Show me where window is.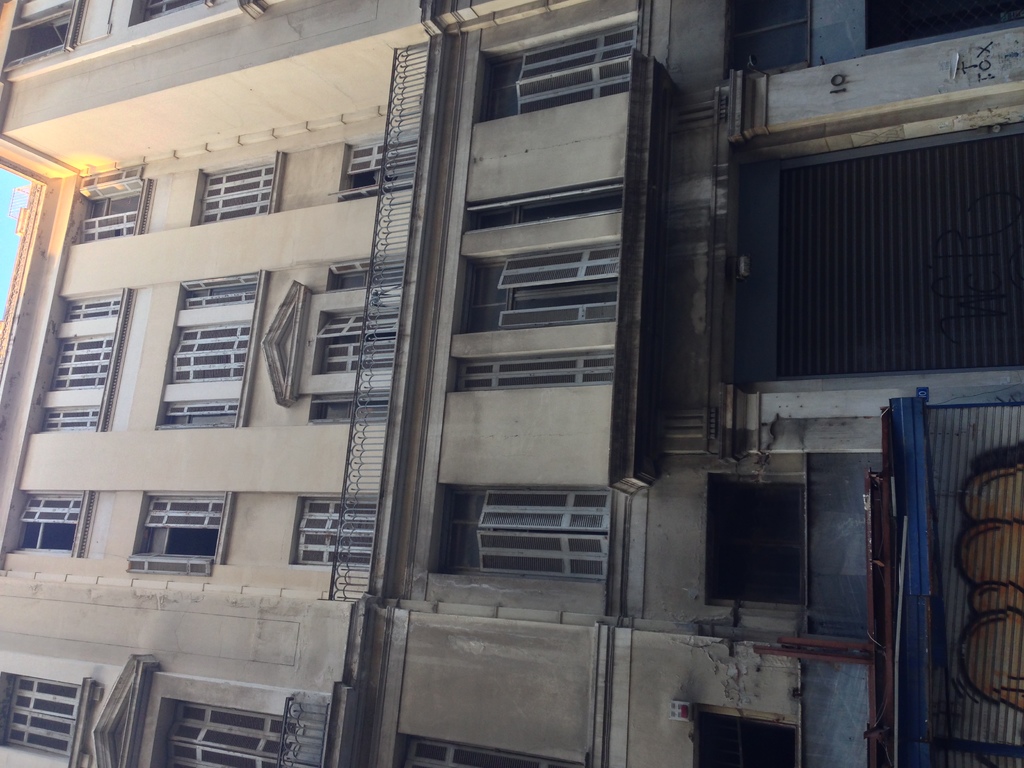
window is at {"x1": 449, "y1": 491, "x2": 615, "y2": 586}.
